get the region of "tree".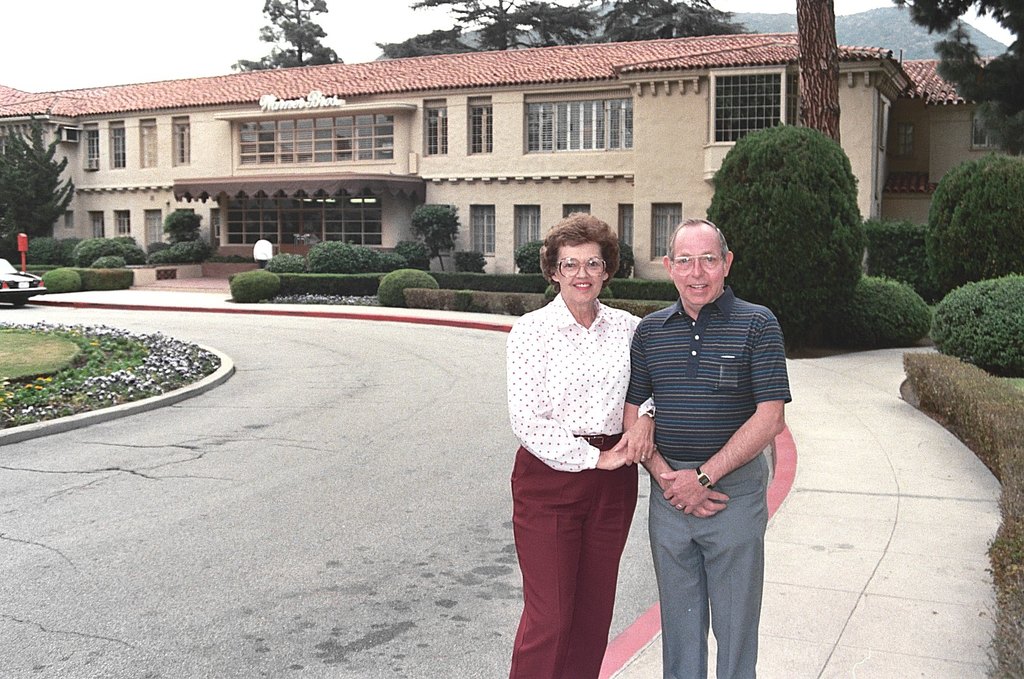
41, 264, 84, 291.
